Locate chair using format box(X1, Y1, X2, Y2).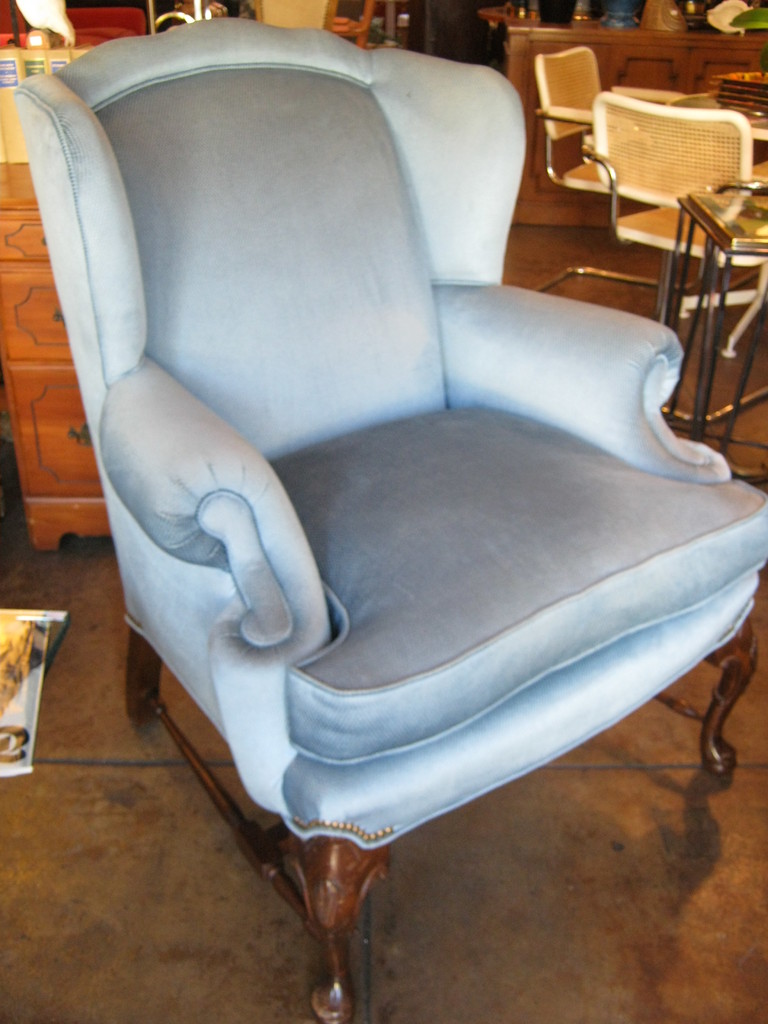
box(527, 47, 691, 288).
